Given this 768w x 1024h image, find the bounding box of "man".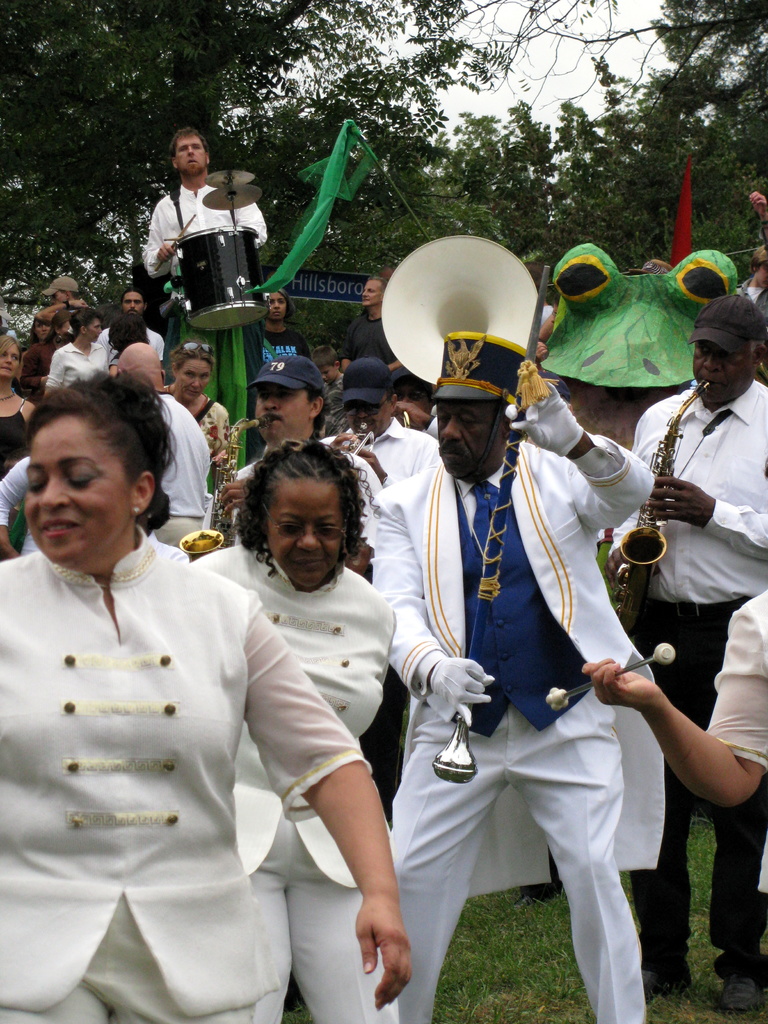
box=[112, 342, 210, 547].
